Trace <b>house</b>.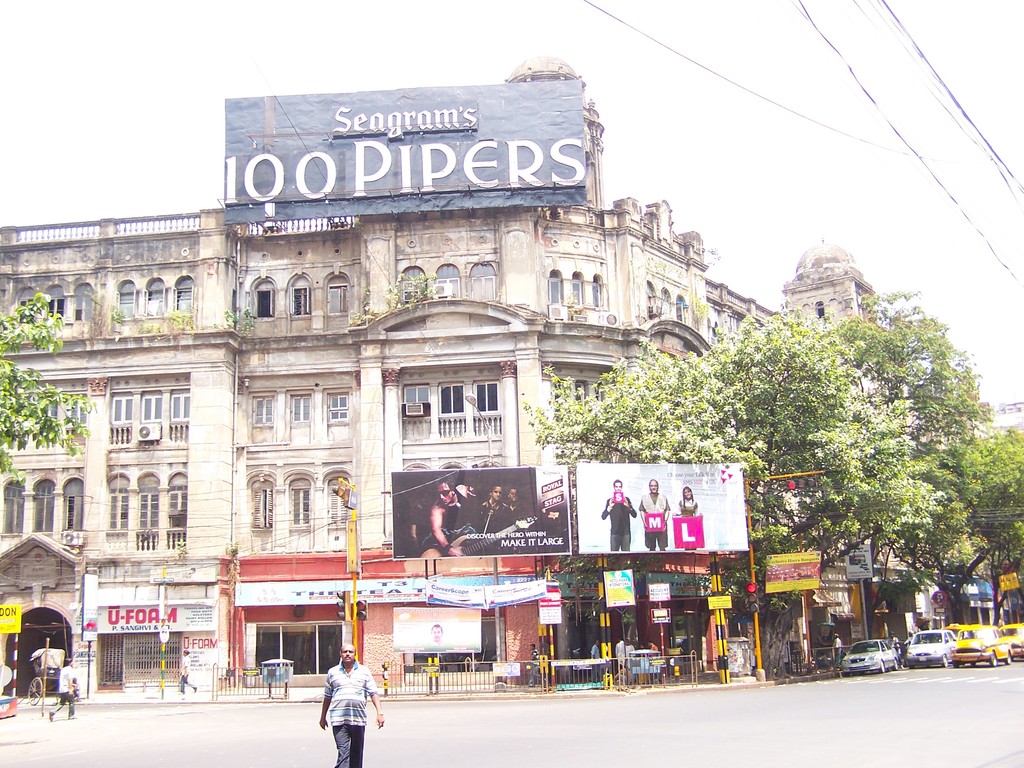
Traced to bbox=(45, 75, 842, 698).
